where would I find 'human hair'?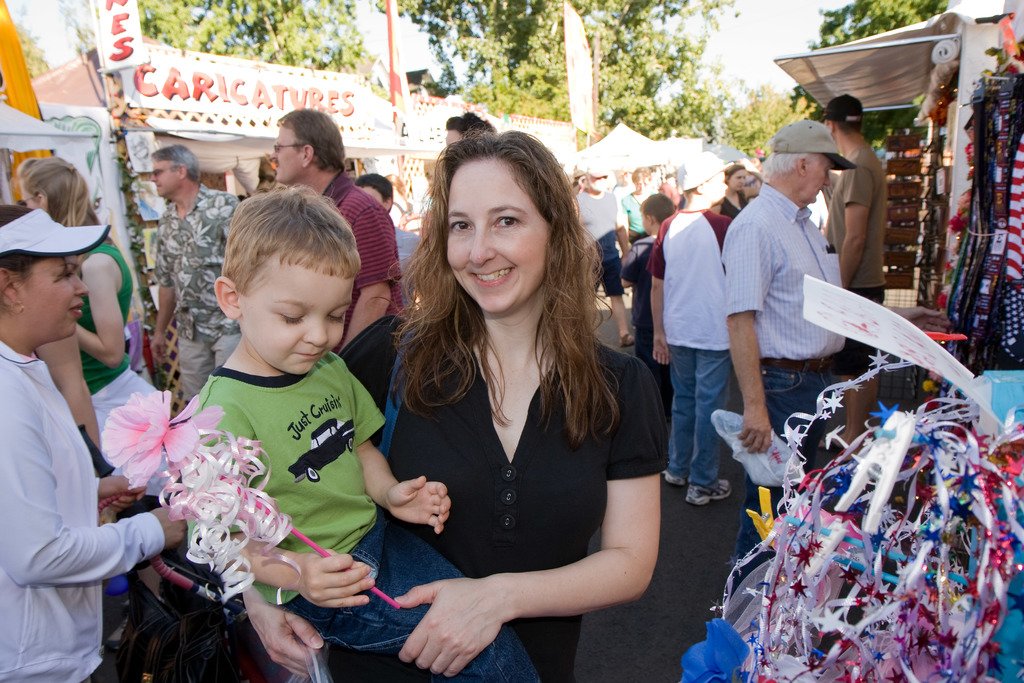
At crop(222, 189, 368, 294).
